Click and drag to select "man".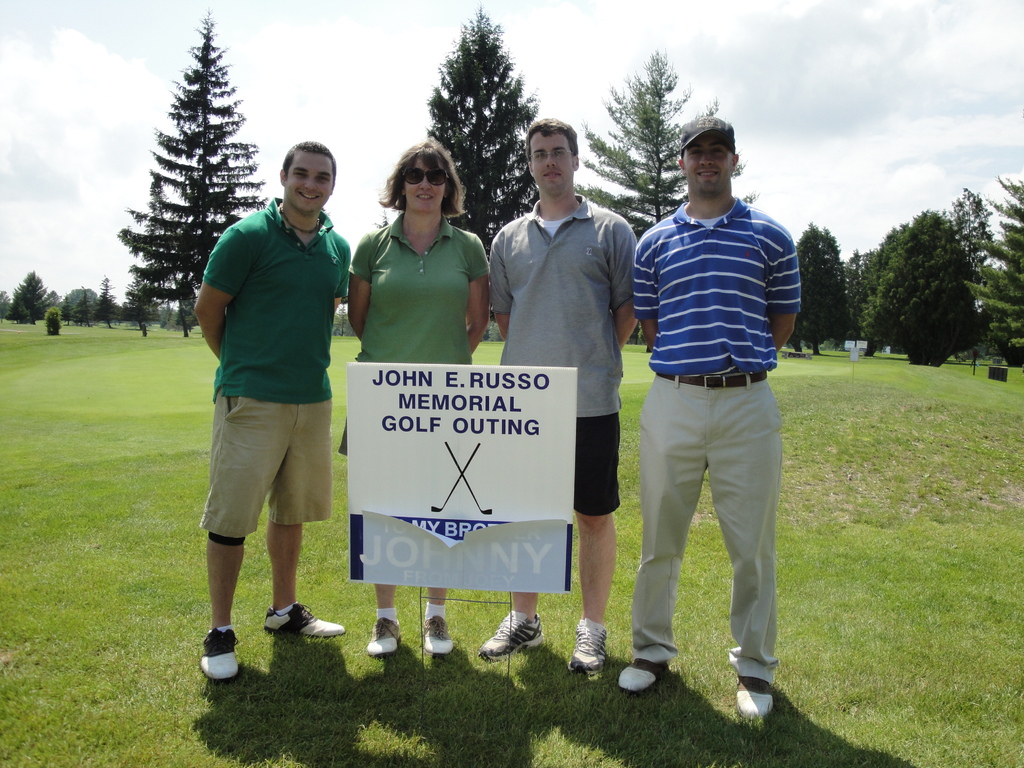
Selection: BBox(197, 143, 356, 682).
